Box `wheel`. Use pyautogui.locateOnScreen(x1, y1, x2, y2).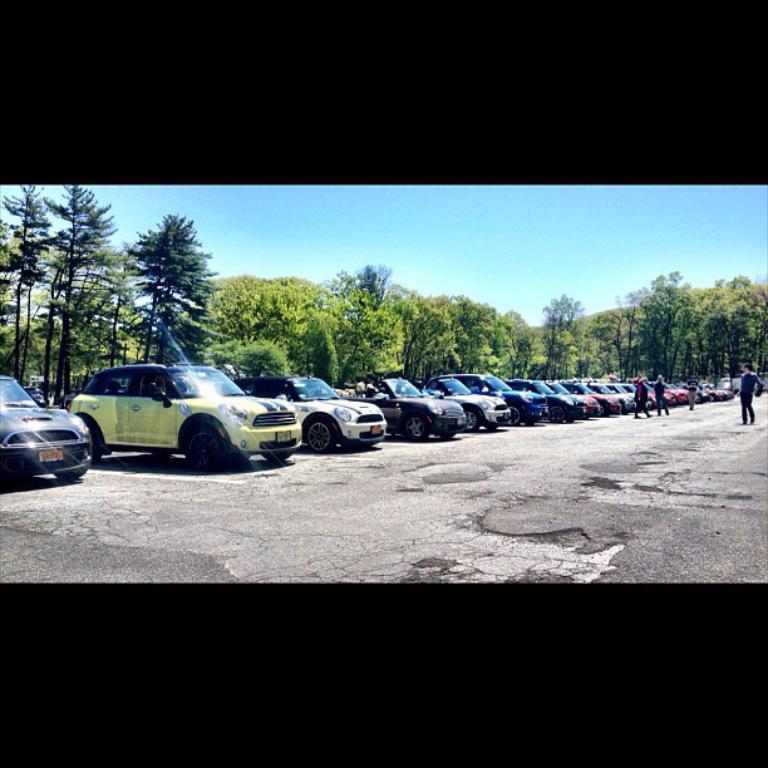
pyautogui.locateOnScreen(187, 428, 231, 473).
